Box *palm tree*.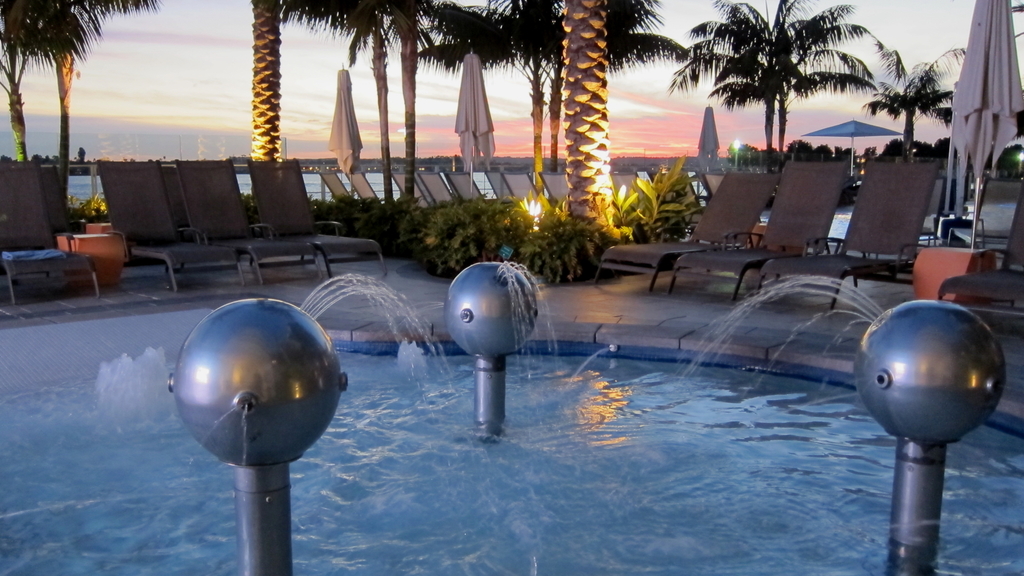
BBox(495, 2, 555, 173).
